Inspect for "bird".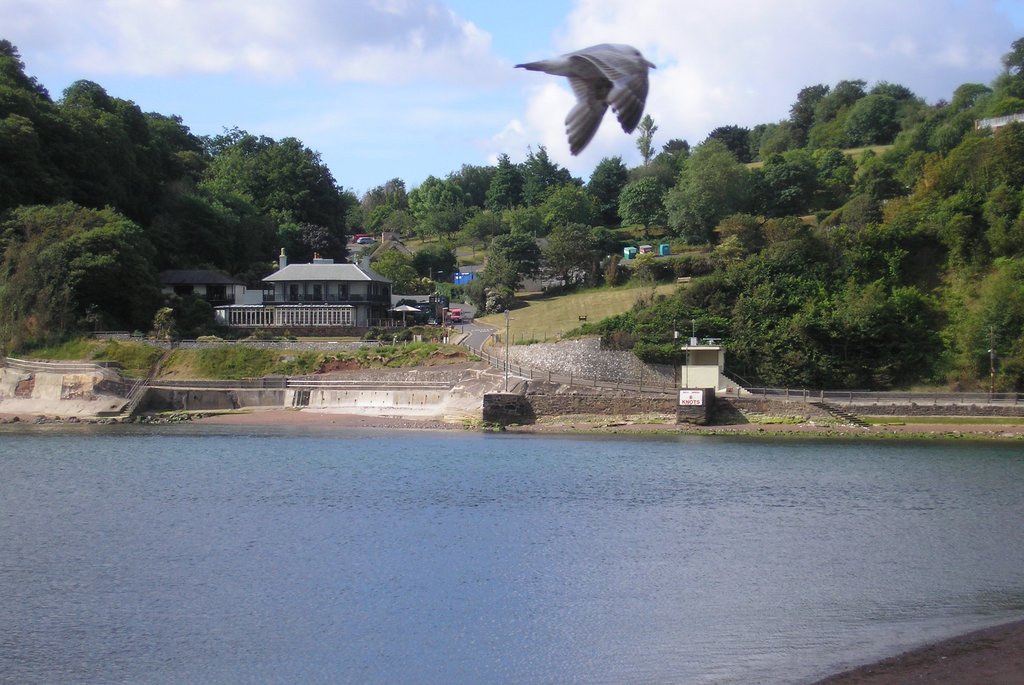
Inspection: detection(515, 35, 667, 159).
